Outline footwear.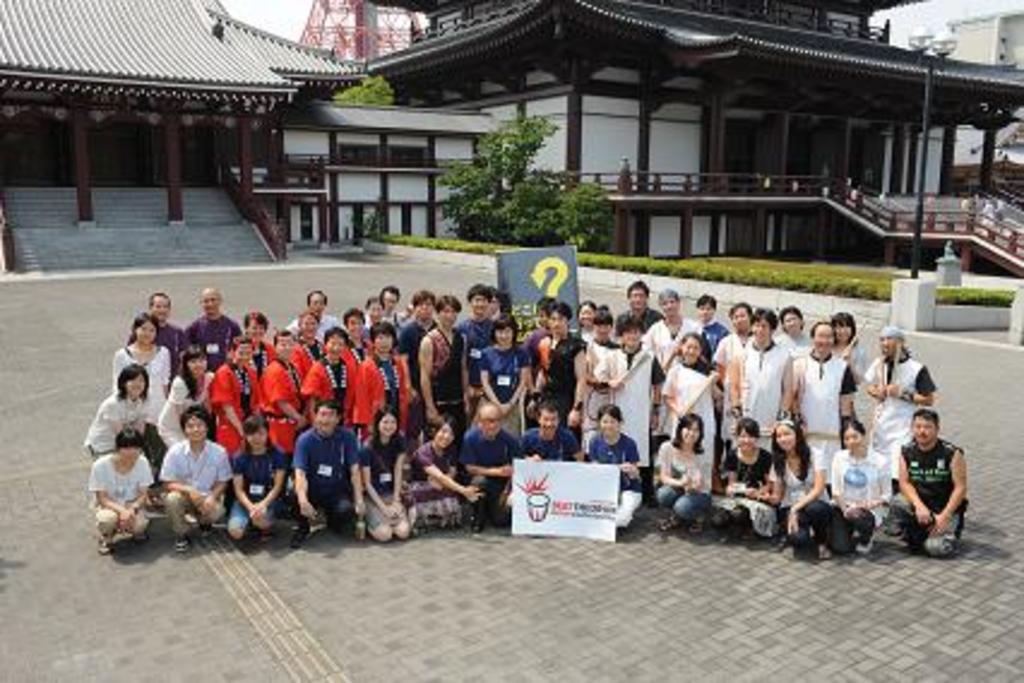
Outline: [687,517,709,531].
